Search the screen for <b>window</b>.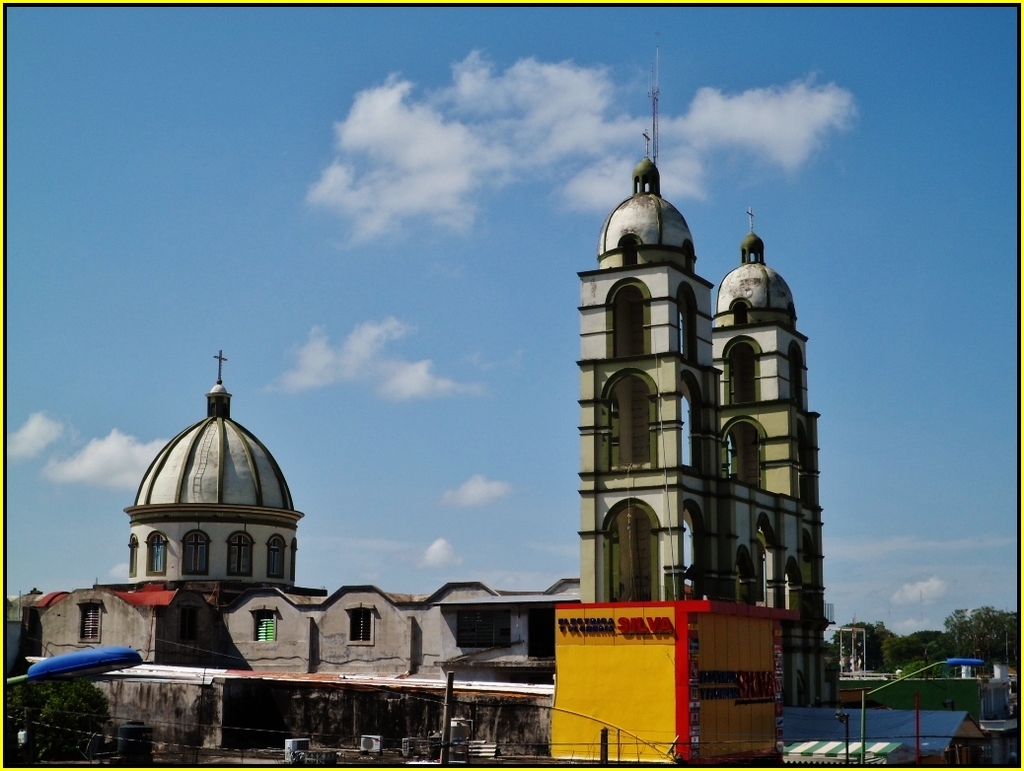
Found at bbox=[125, 540, 141, 574].
